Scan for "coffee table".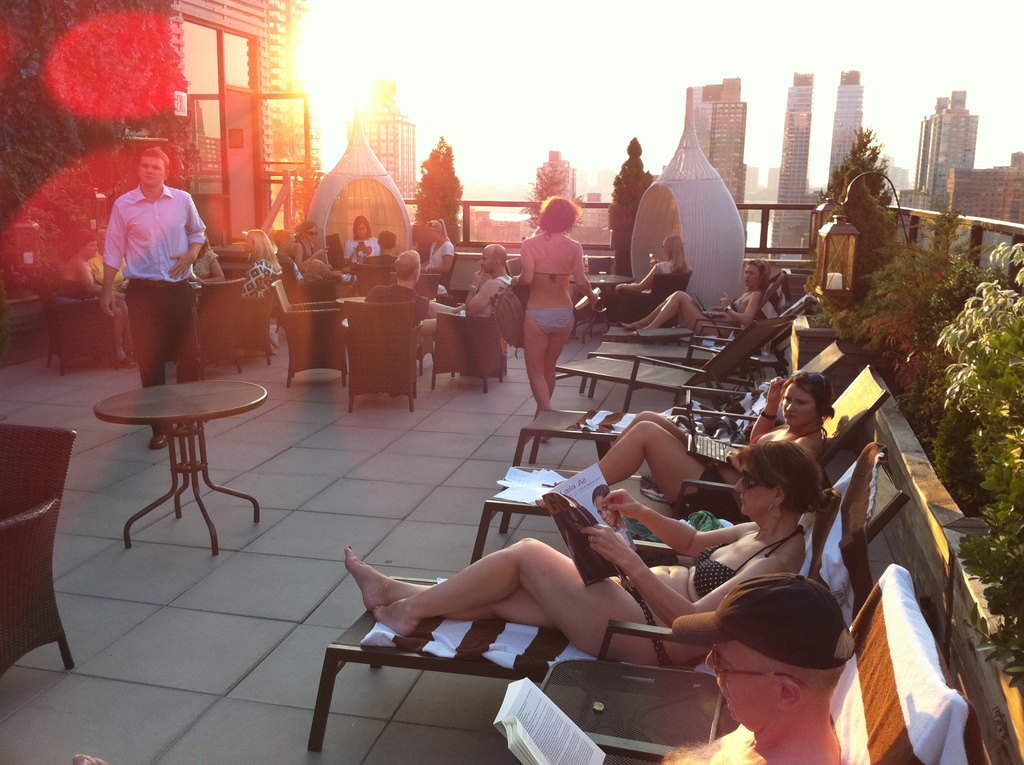
Scan result: bbox(90, 381, 268, 554).
